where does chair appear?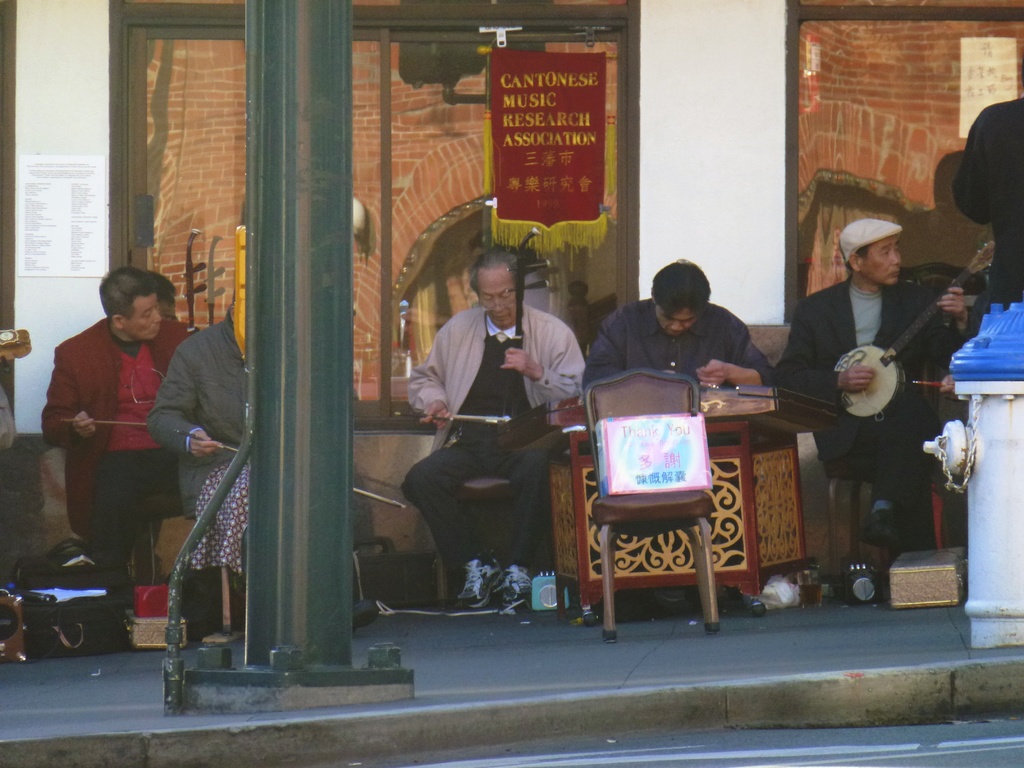
Appears at 435:479:548:600.
